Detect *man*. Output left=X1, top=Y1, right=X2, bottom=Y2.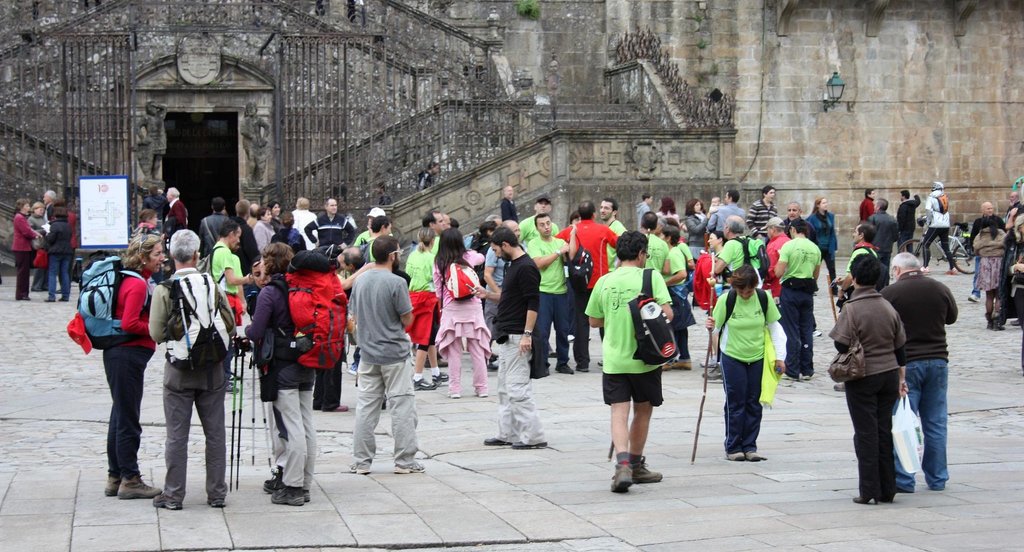
left=777, top=201, right=821, bottom=337.
